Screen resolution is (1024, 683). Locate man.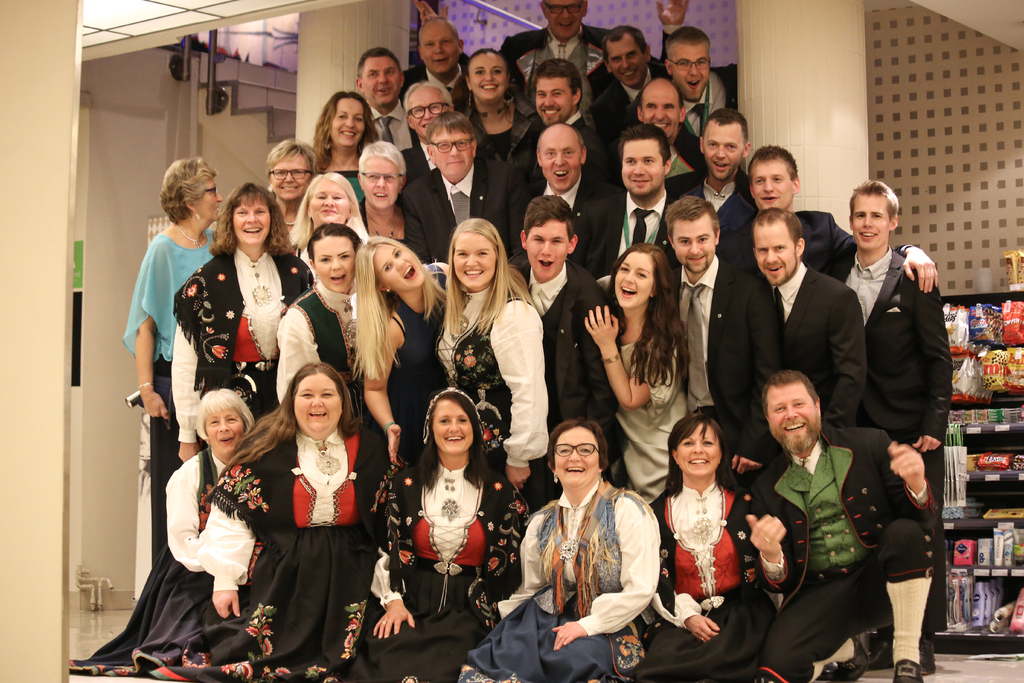
[681,107,784,299].
